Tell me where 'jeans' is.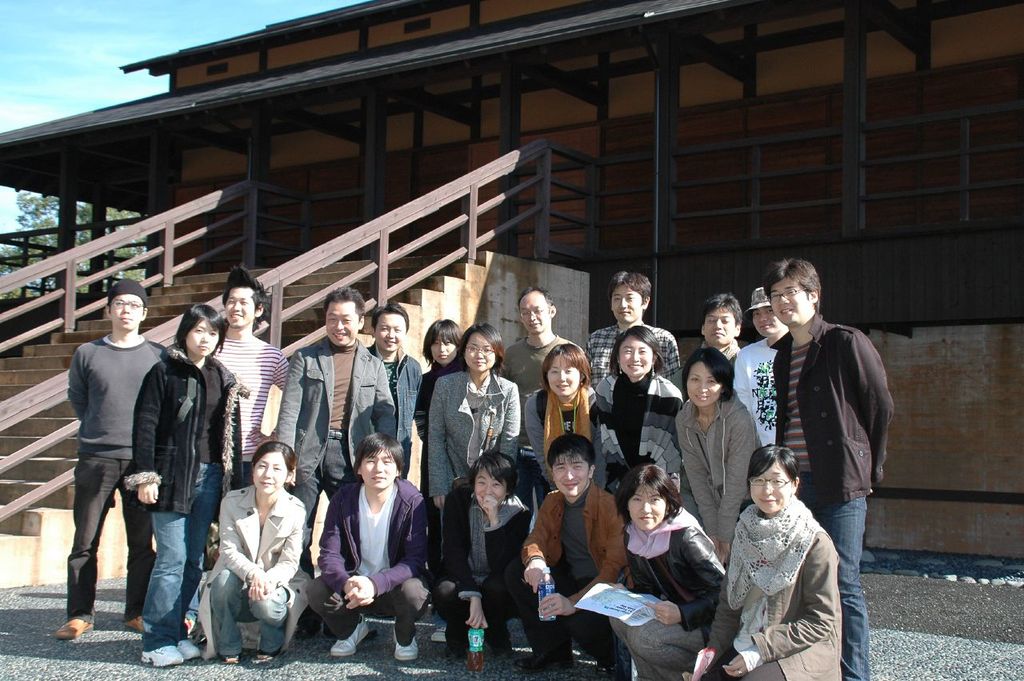
'jeans' is at Rect(588, 610, 702, 680).
